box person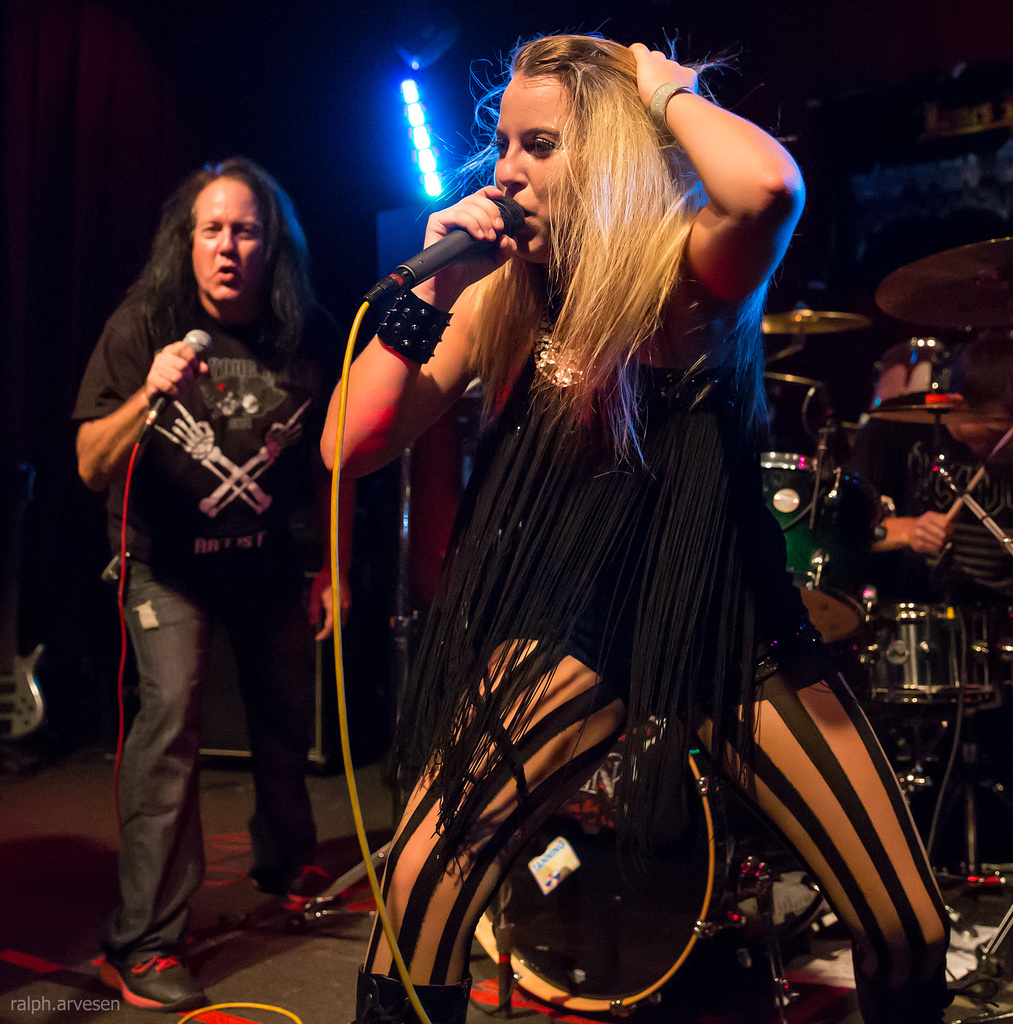
bbox=(61, 150, 373, 1014)
